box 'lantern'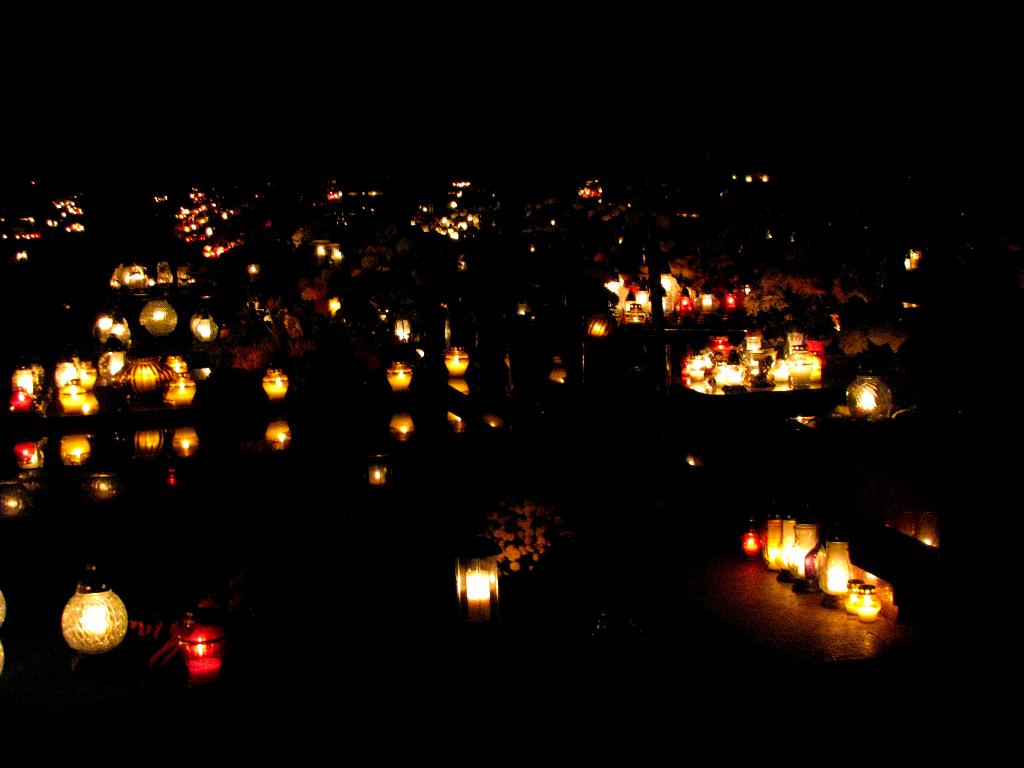
detection(38, 576, 126, 668)
